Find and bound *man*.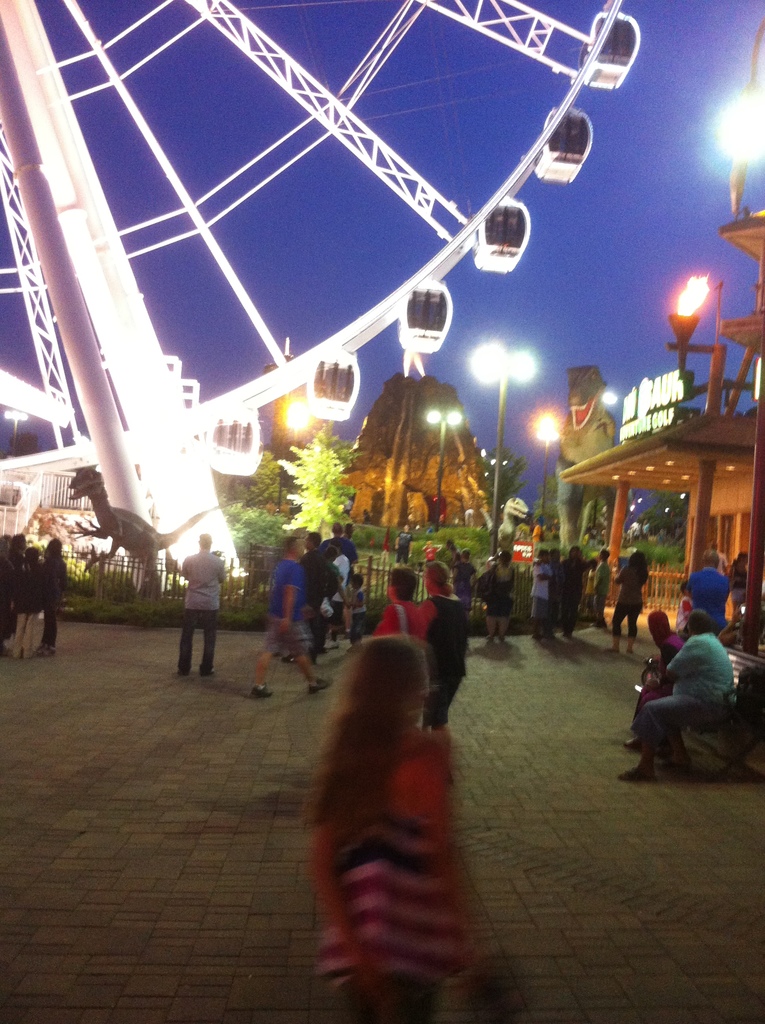
Bound: bbox=(531, 518, 545, 552).
